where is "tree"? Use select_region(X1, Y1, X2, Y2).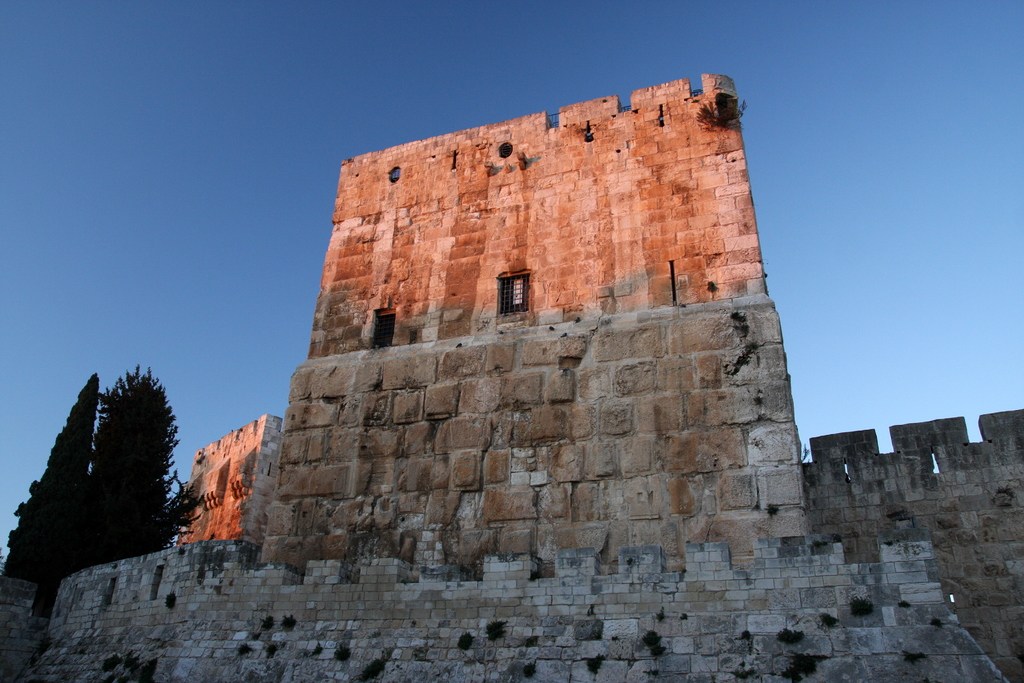
select_region(33, 319, 230, 628).
